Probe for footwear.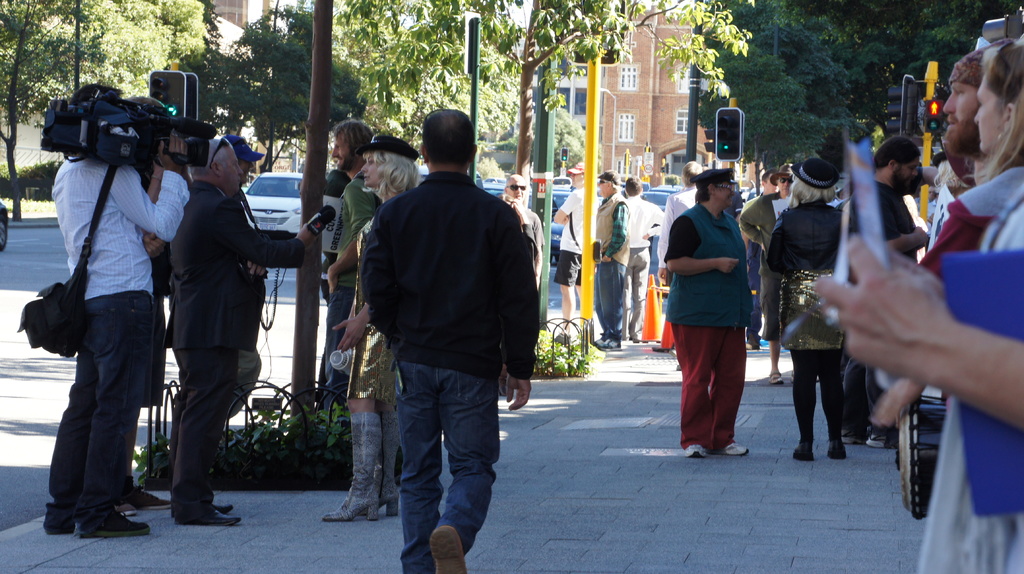
Probe result: (742, 333, 762, 351).
